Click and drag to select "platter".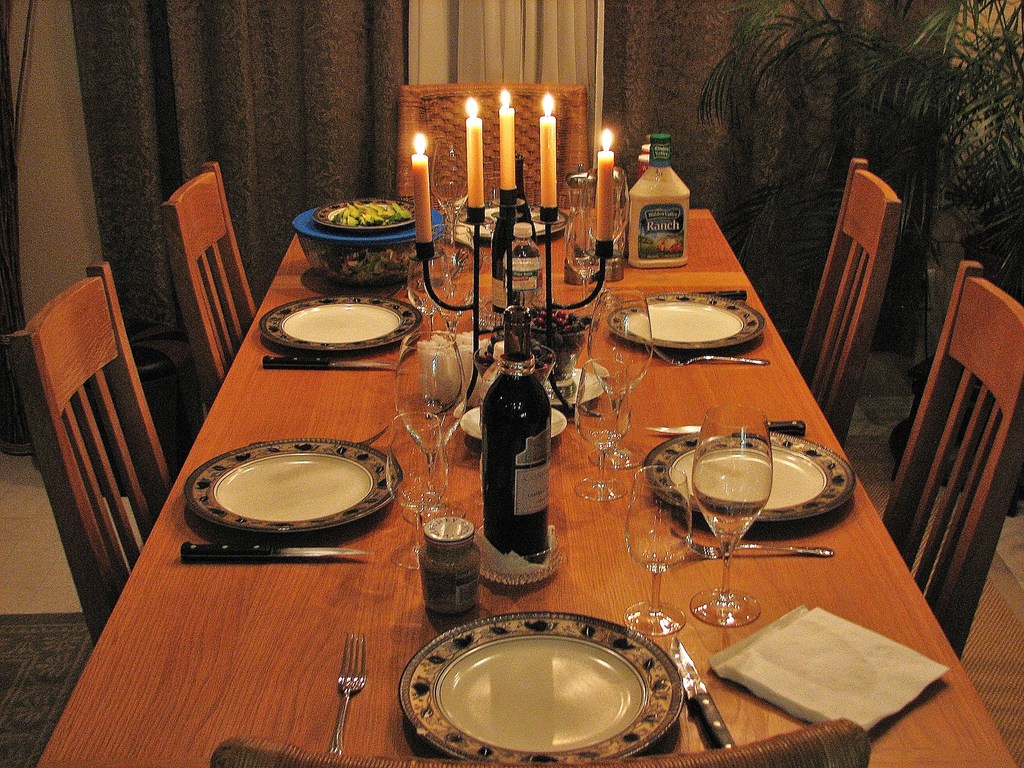
Selection: {"x1": 609, "y1": 294, "x2": 763, "y2": 349}.
